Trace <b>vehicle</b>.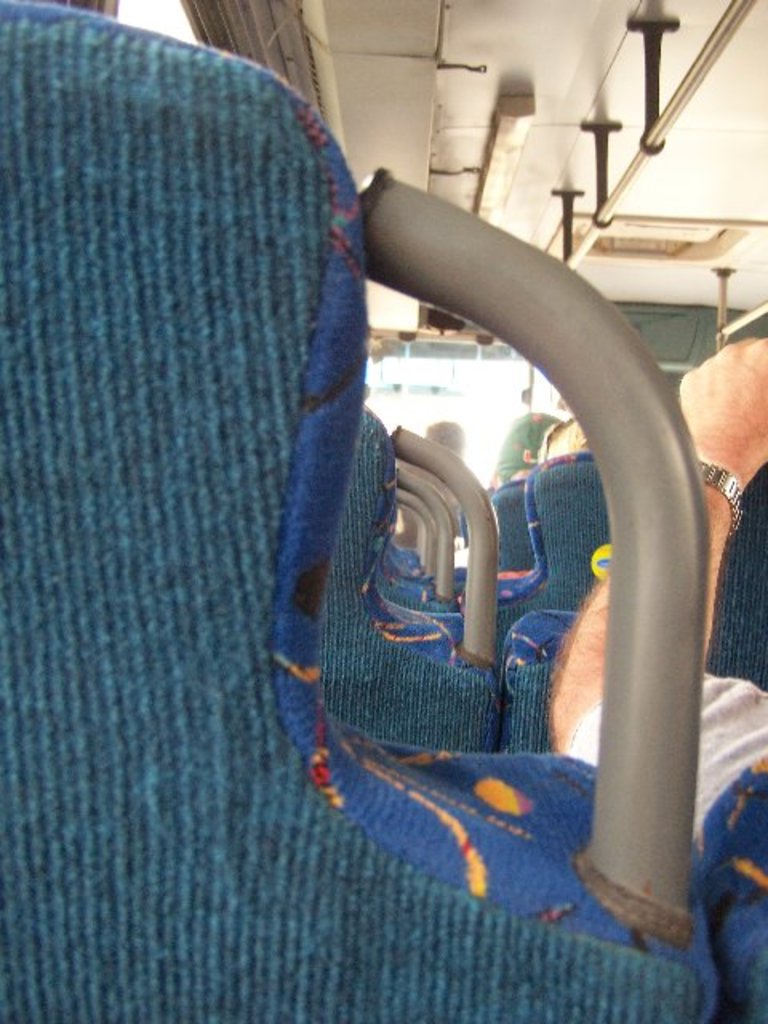
Traced to [0,0,766,1022].
